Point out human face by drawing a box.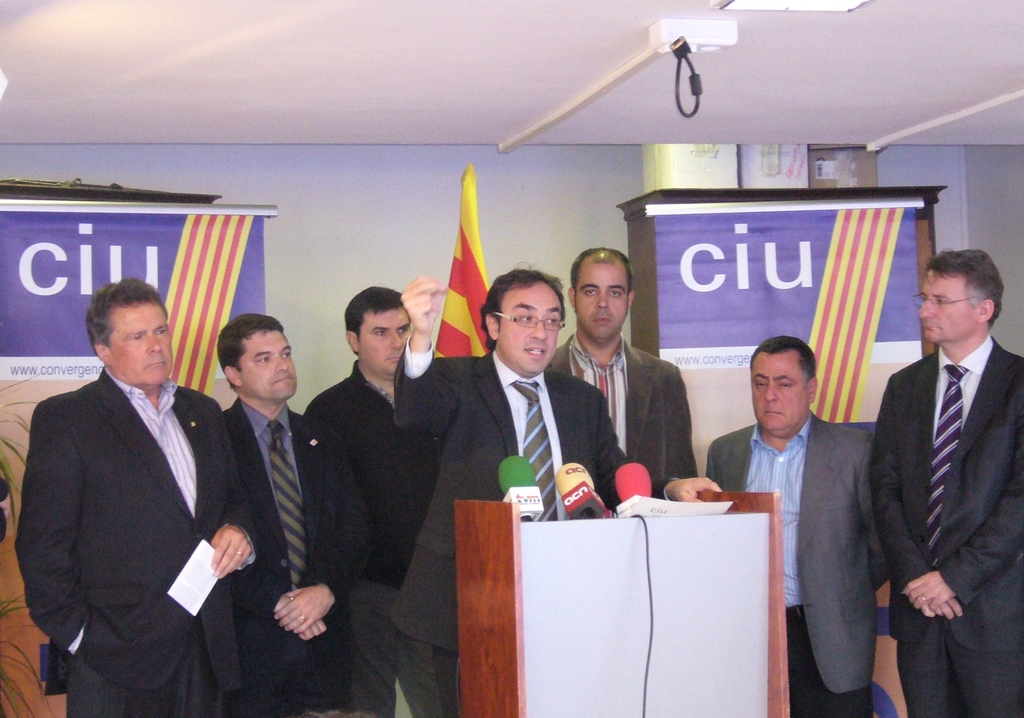
(496, 281, 561, 375).
